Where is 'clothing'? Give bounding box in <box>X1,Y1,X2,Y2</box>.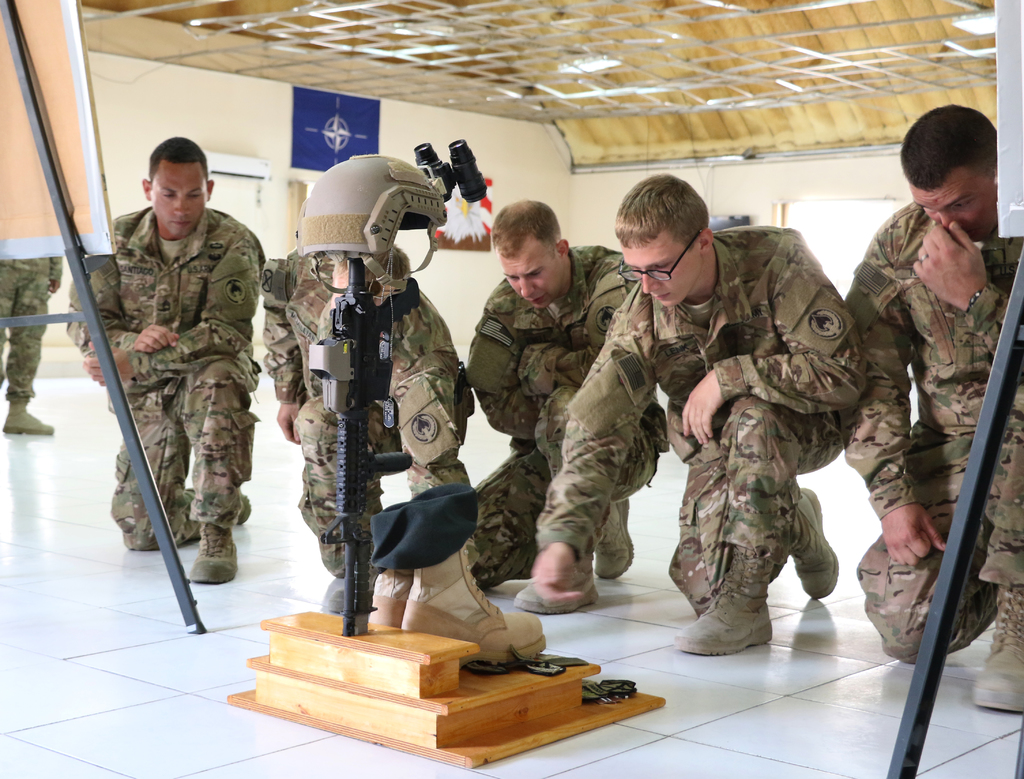
<box>270,259,452,563</box>.
